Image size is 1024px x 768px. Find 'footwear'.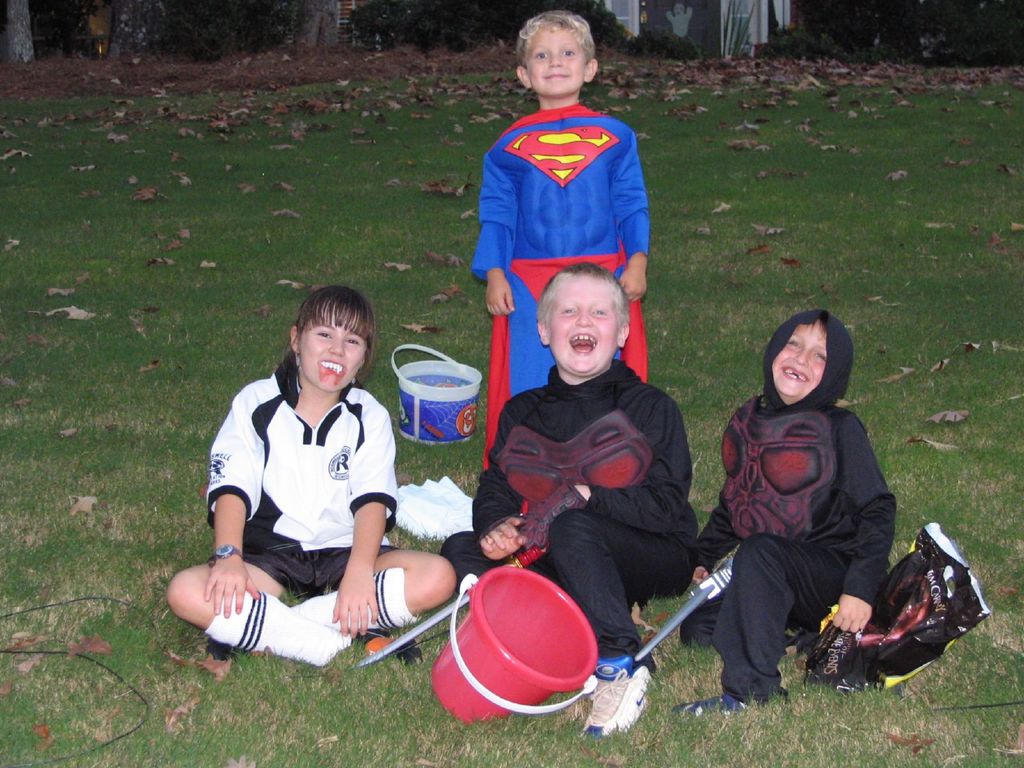
box(666, 686, 785, 721).
